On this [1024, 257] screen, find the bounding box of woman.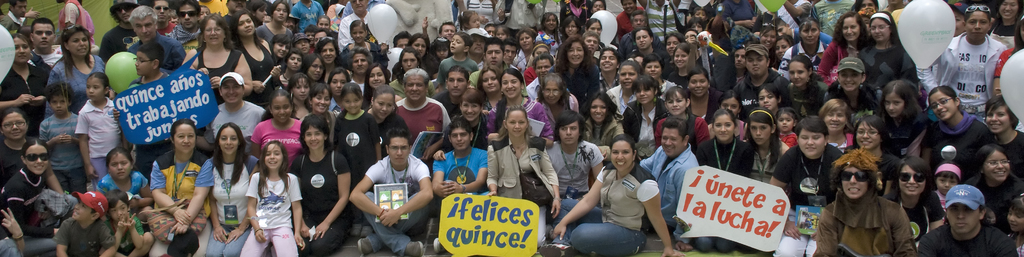
Bounding box: locate(45, 25, 109, 113).
